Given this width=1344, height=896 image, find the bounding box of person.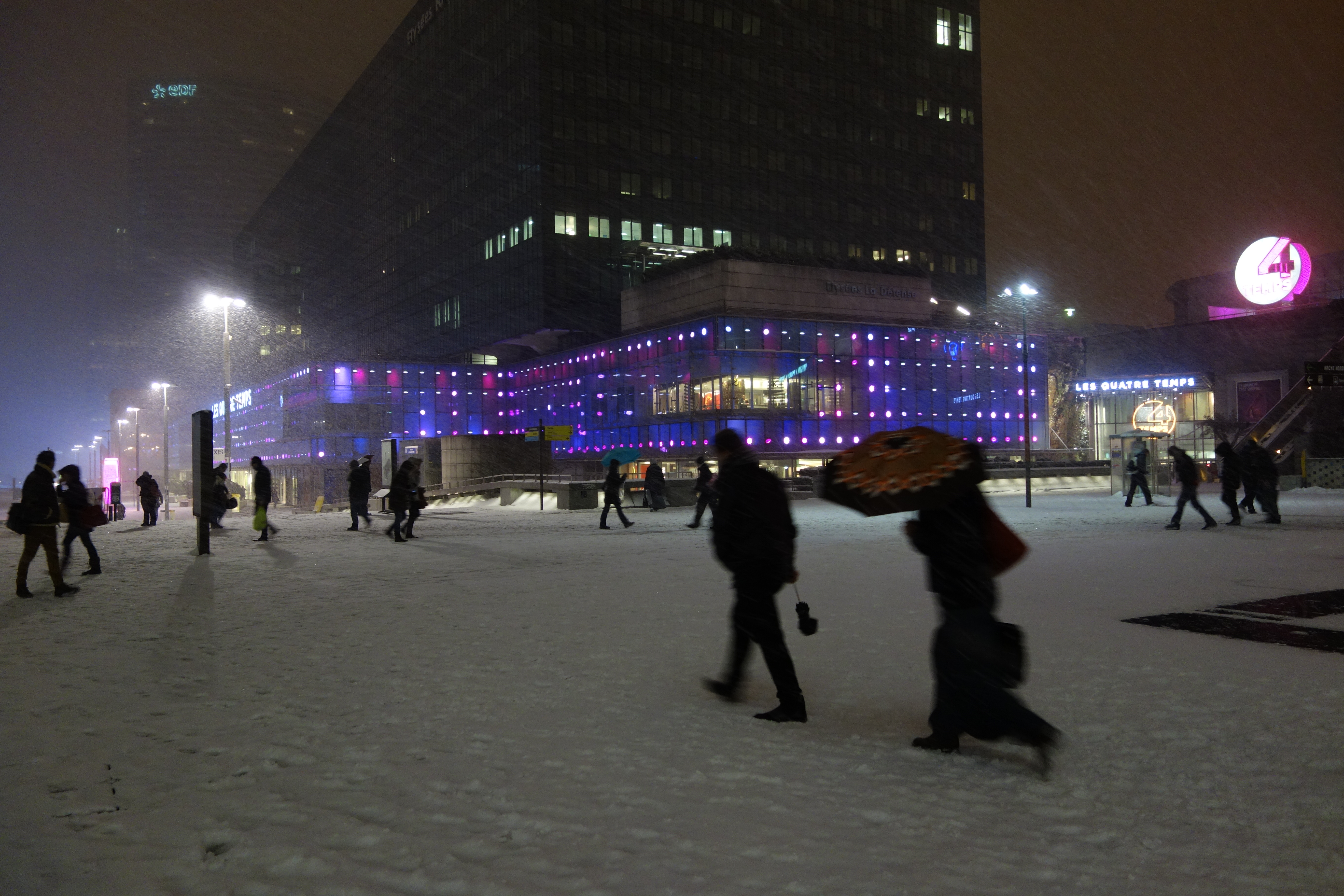
88 112 92 124.
